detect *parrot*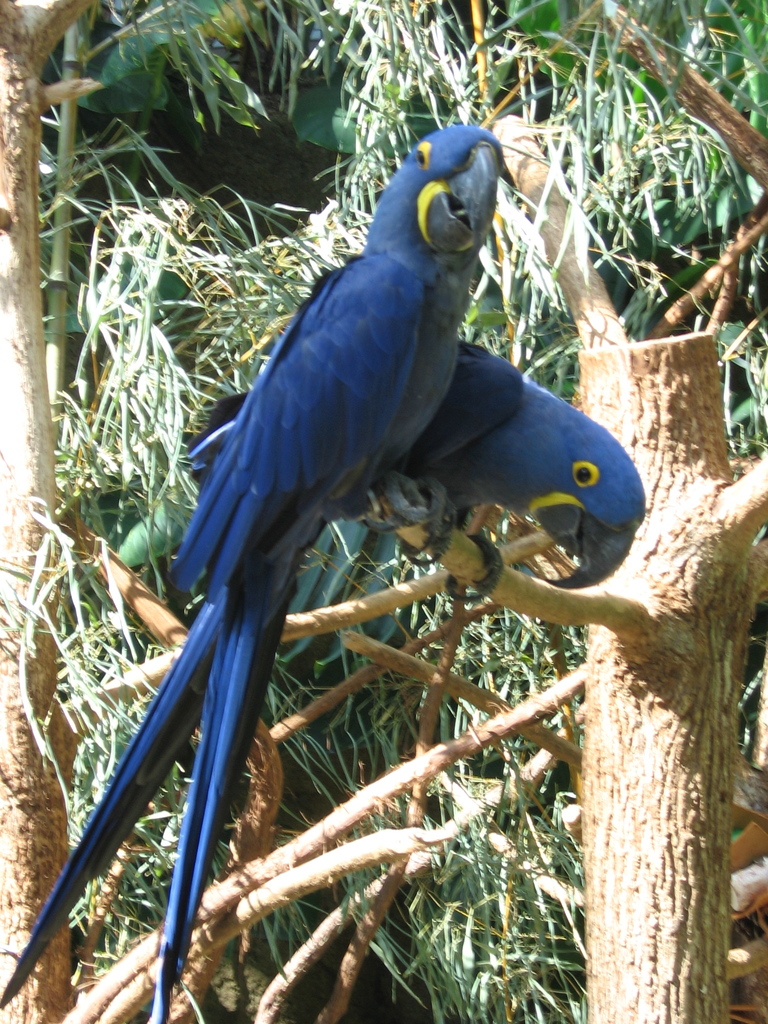
bbox=[0, 340, 644, 1015]
